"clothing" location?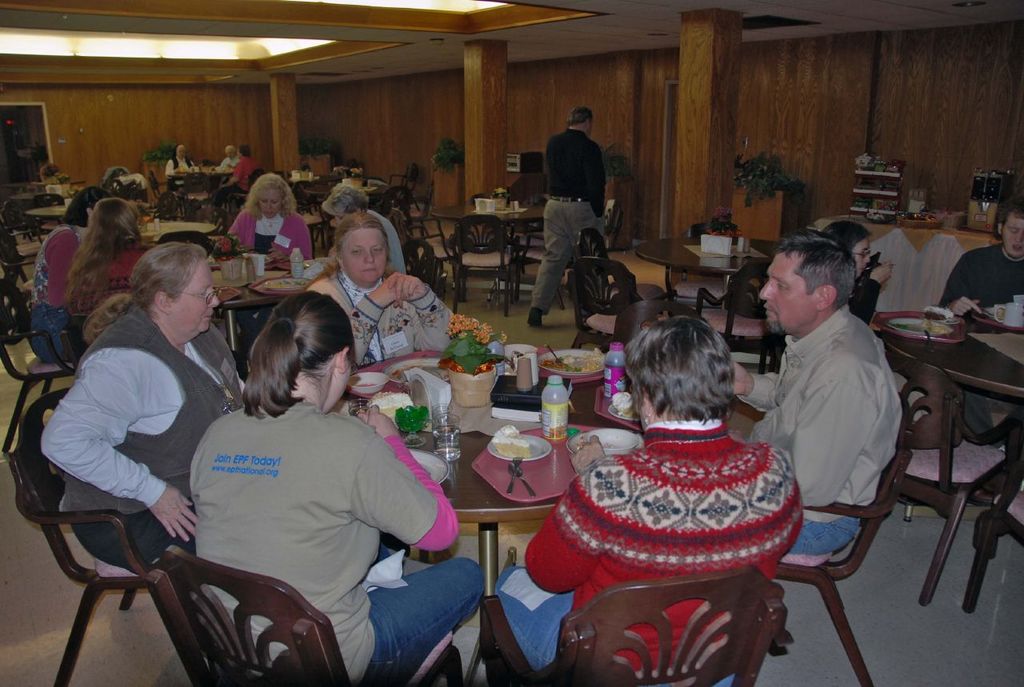
l=159, t=155, r=187, b=180
